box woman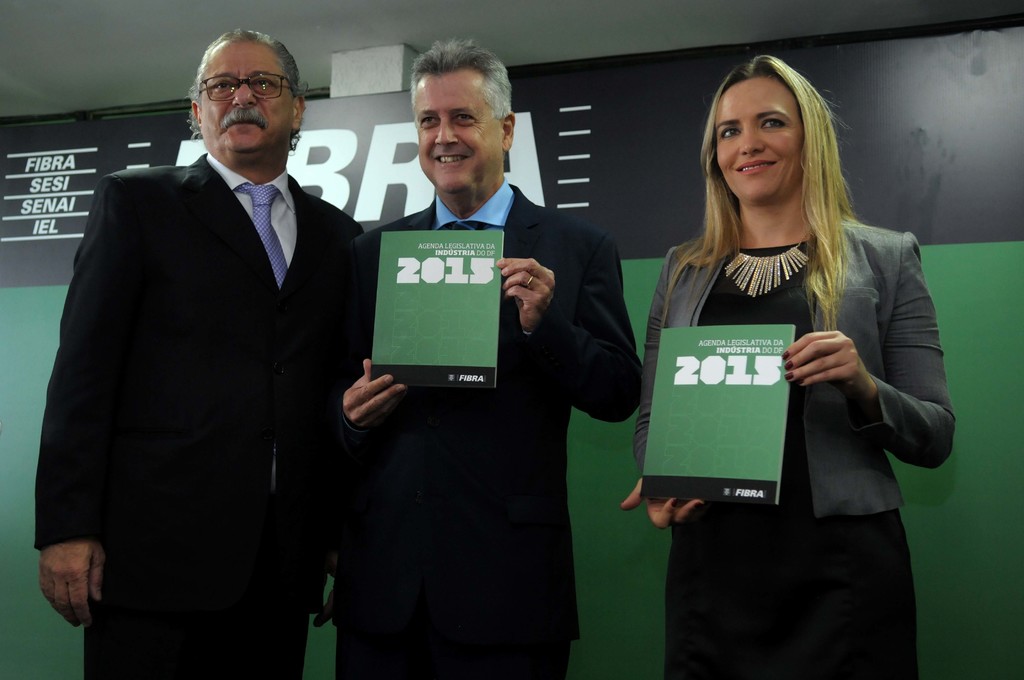
[631,67,950,627]
